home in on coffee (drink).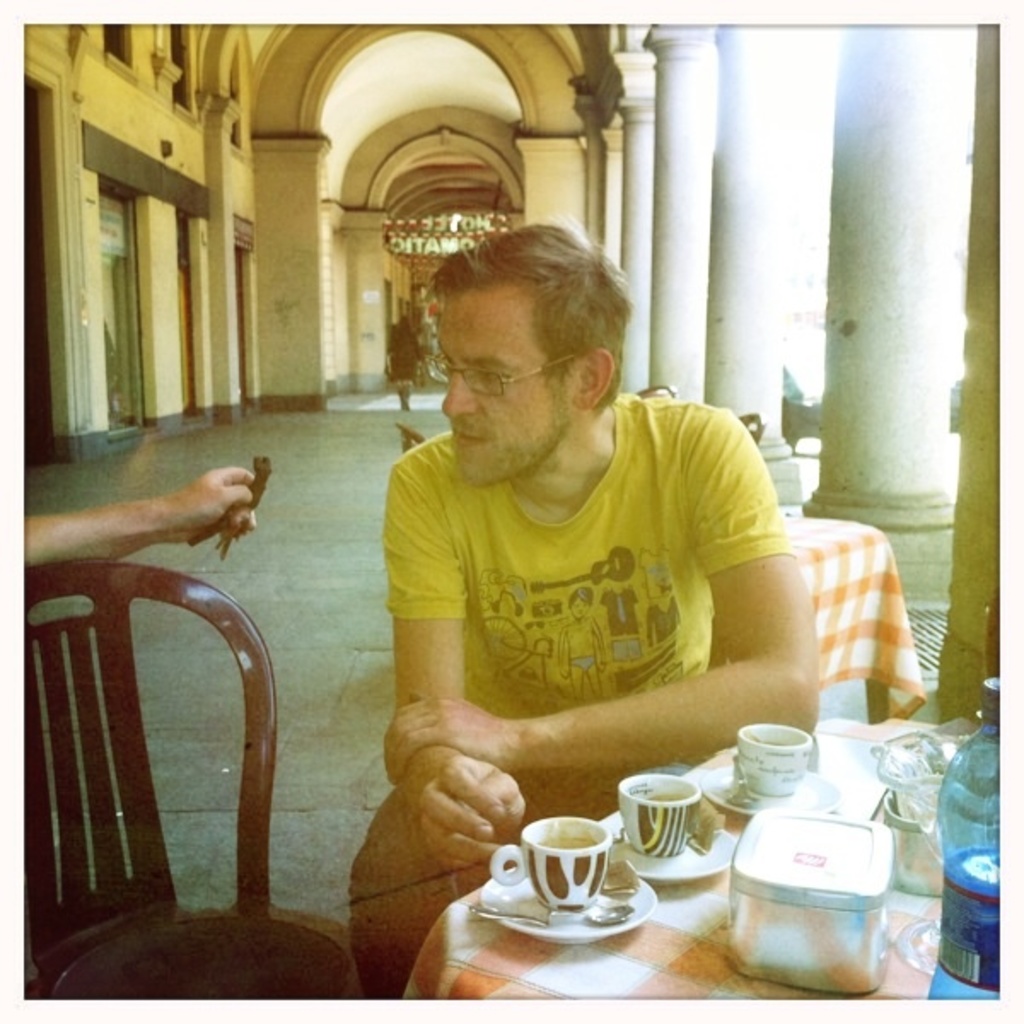
Homed in at pyautogui.locateOnScreen(529, 828, 592, 848).
